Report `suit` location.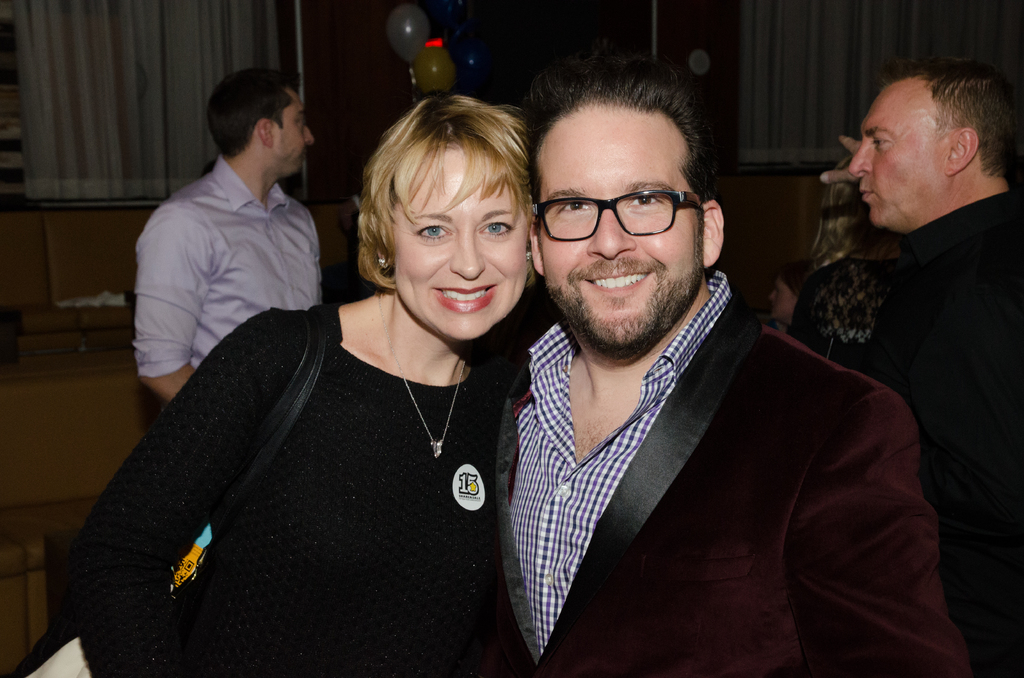
Report: {"left": 493, "top": 295, "right": 972, "bottom": 677}.
